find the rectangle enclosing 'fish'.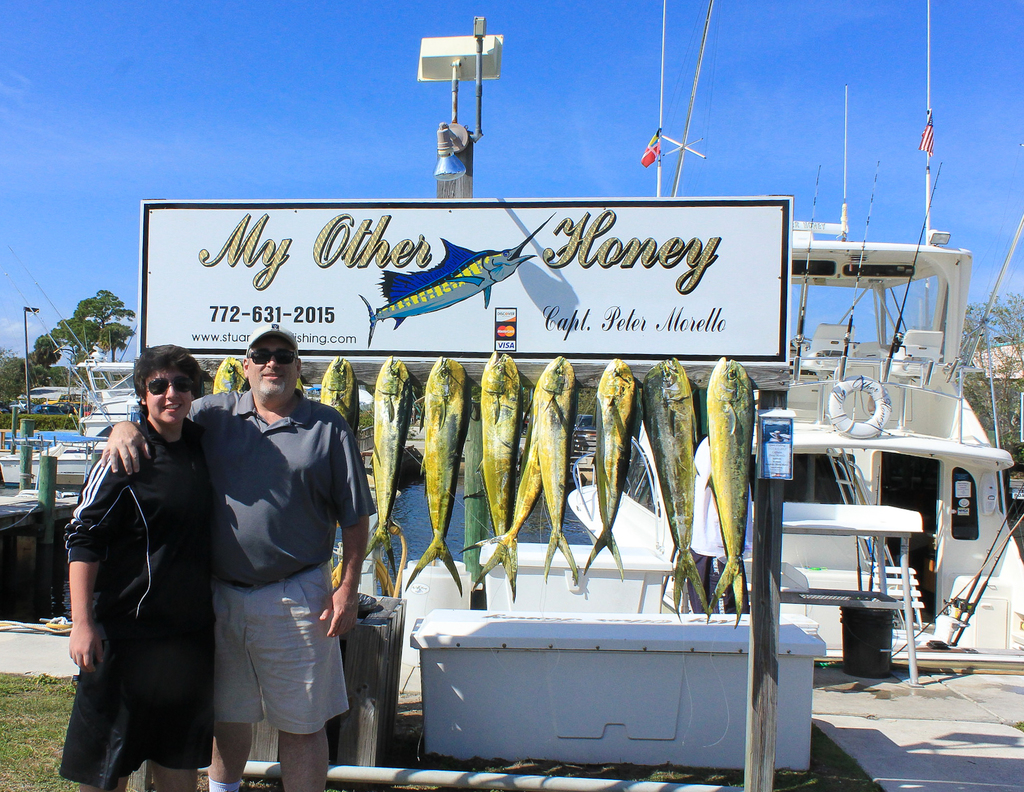
(left=360, top=212, right=554, bottom=347).
